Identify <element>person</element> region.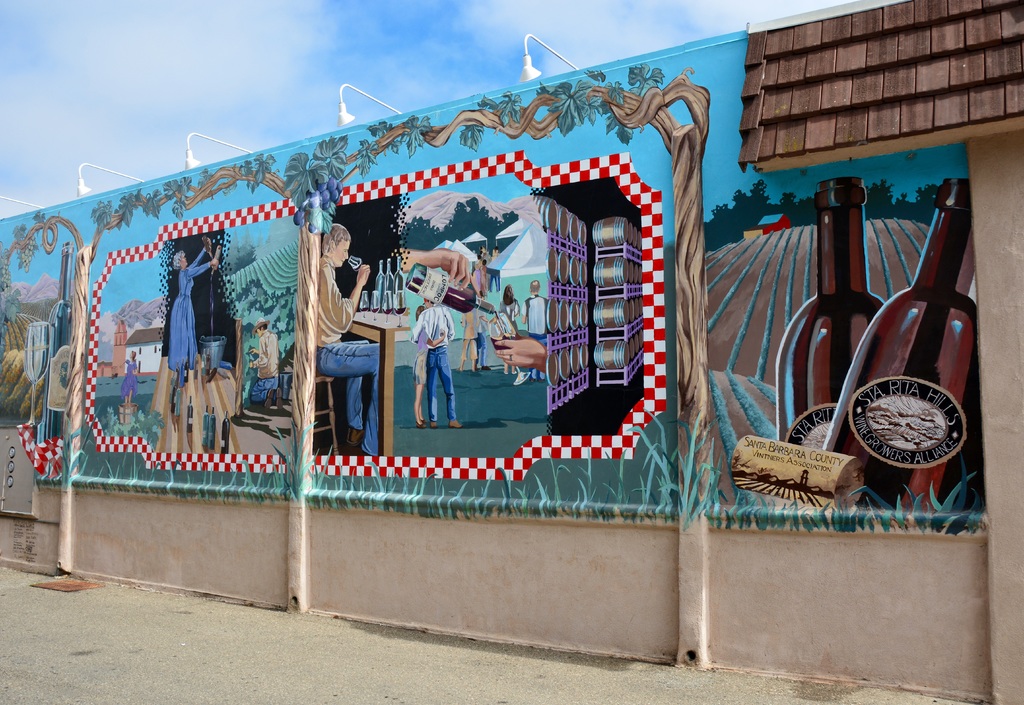
Region: box(244, 293, 278, 405).
